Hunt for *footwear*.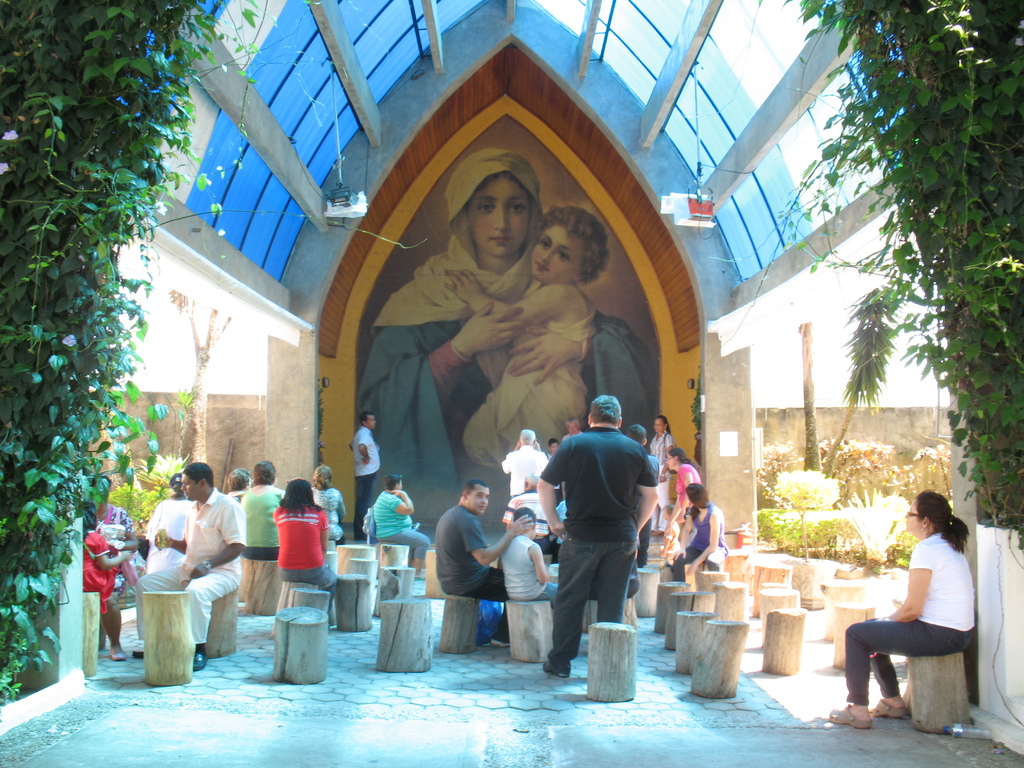
Hunted down at box(826, 701, 873, 730).
